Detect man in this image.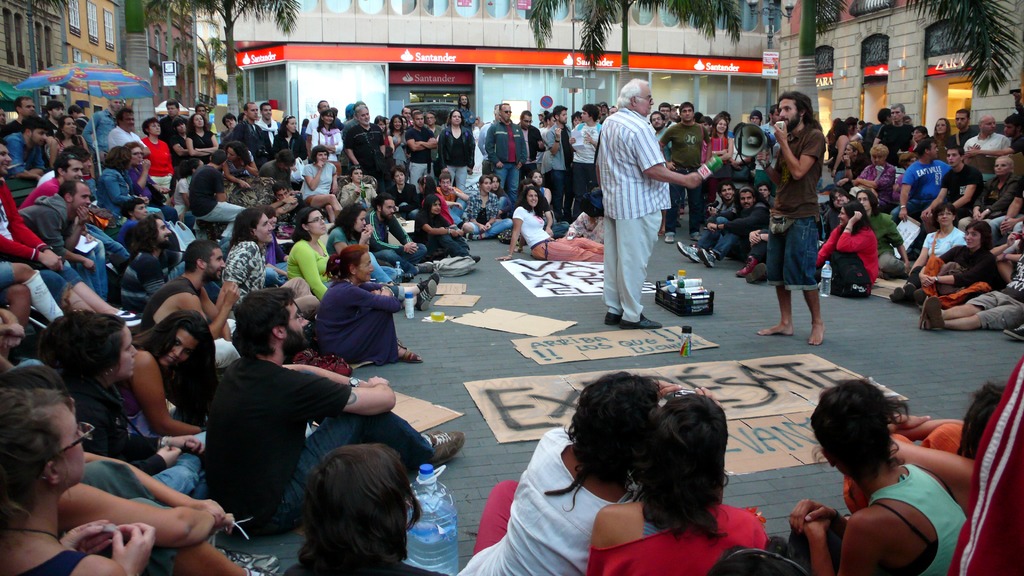
Detection: (404, 110, 436, 188).
